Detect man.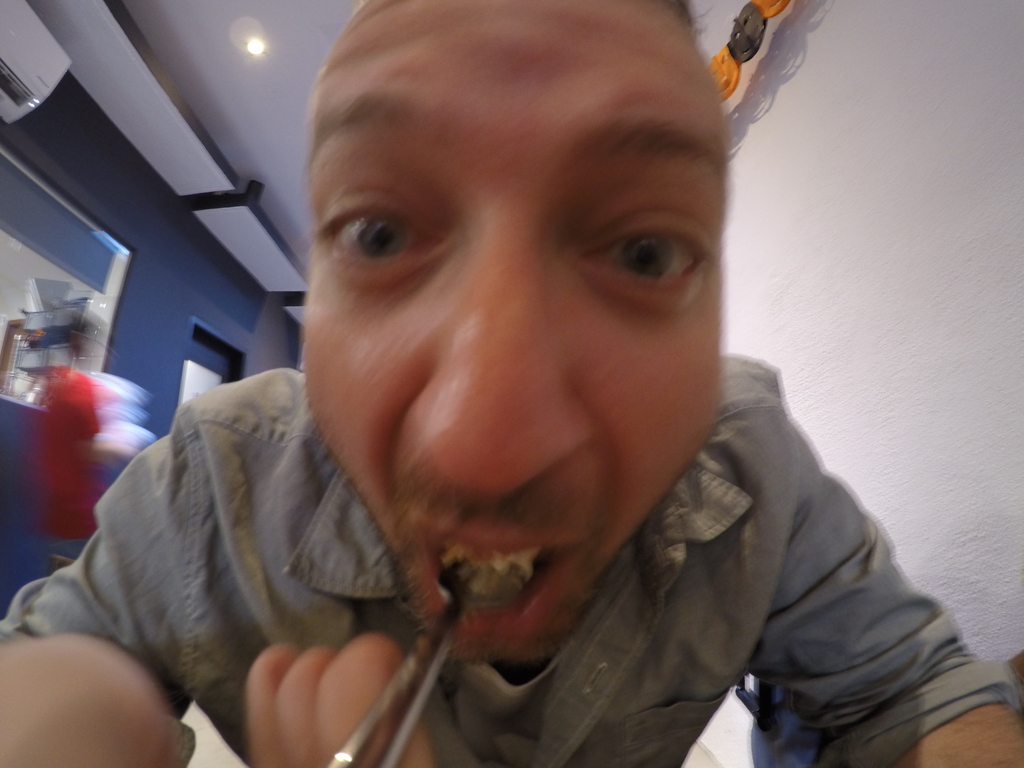
Detected at bbox=(79, 25, 975, 767).
